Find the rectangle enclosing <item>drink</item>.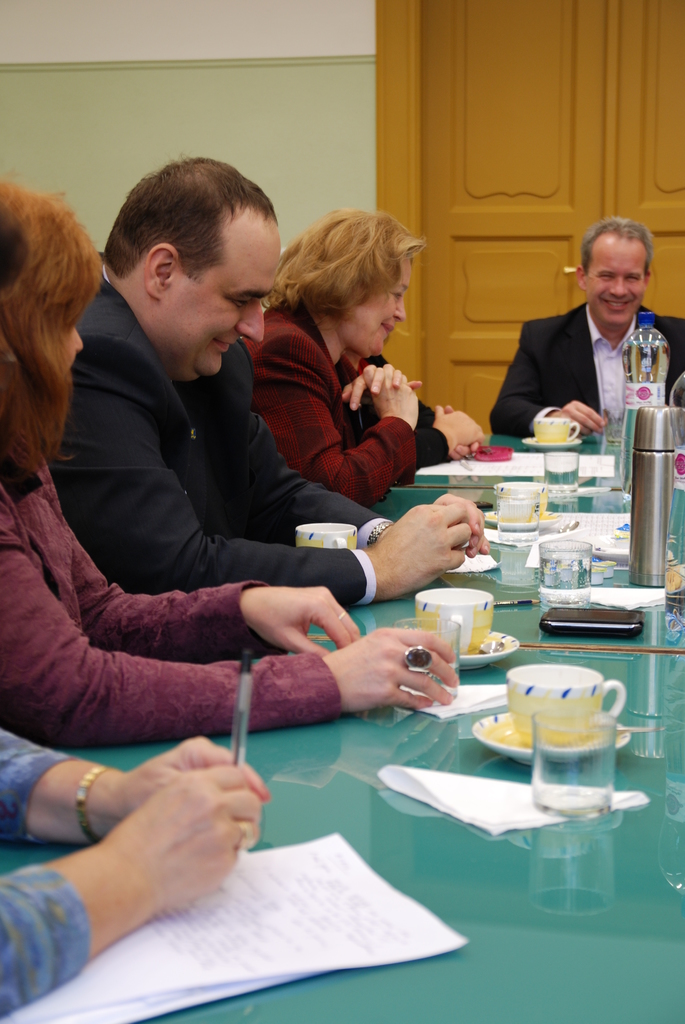
region(542, 466, 580, 493).
